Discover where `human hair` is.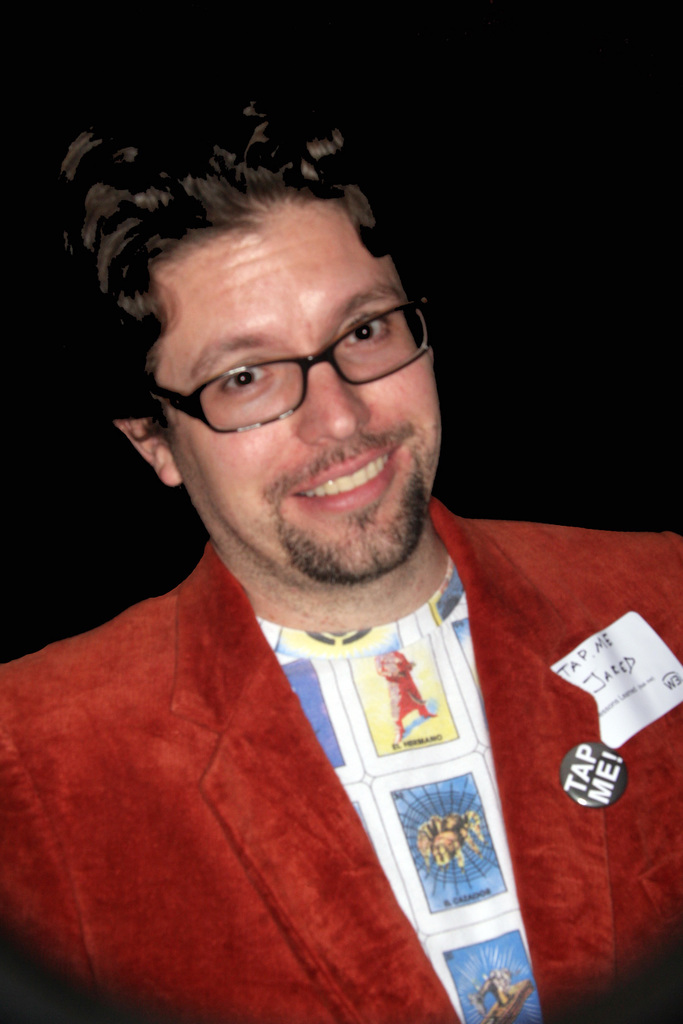
Discovered at 89/154/422/462.
